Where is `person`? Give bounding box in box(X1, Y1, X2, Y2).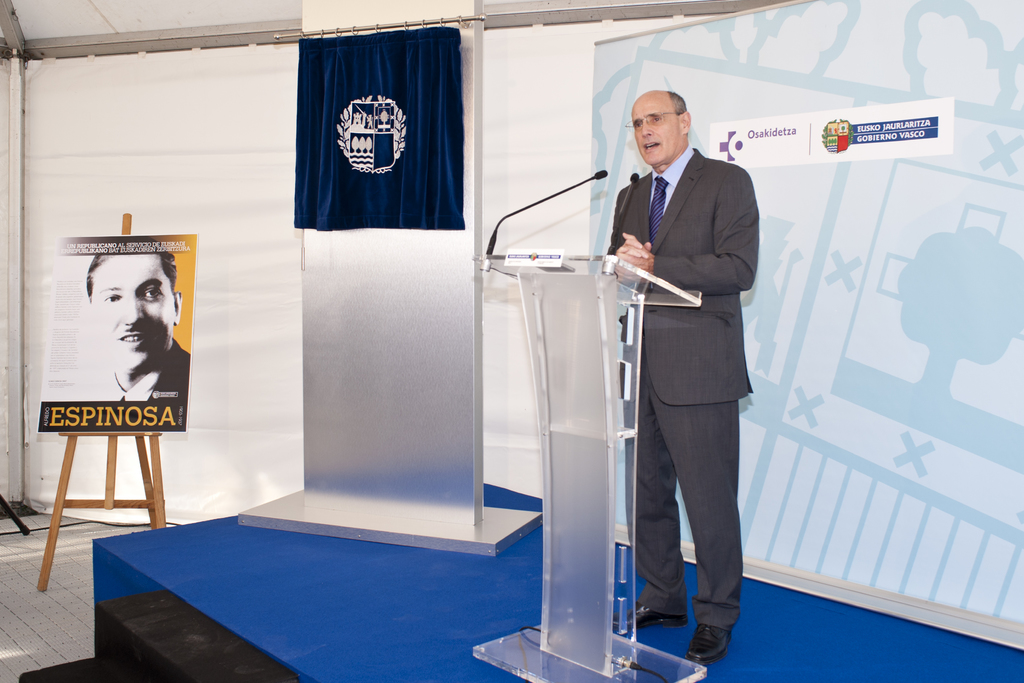
box(601, 59, 771, 676).
